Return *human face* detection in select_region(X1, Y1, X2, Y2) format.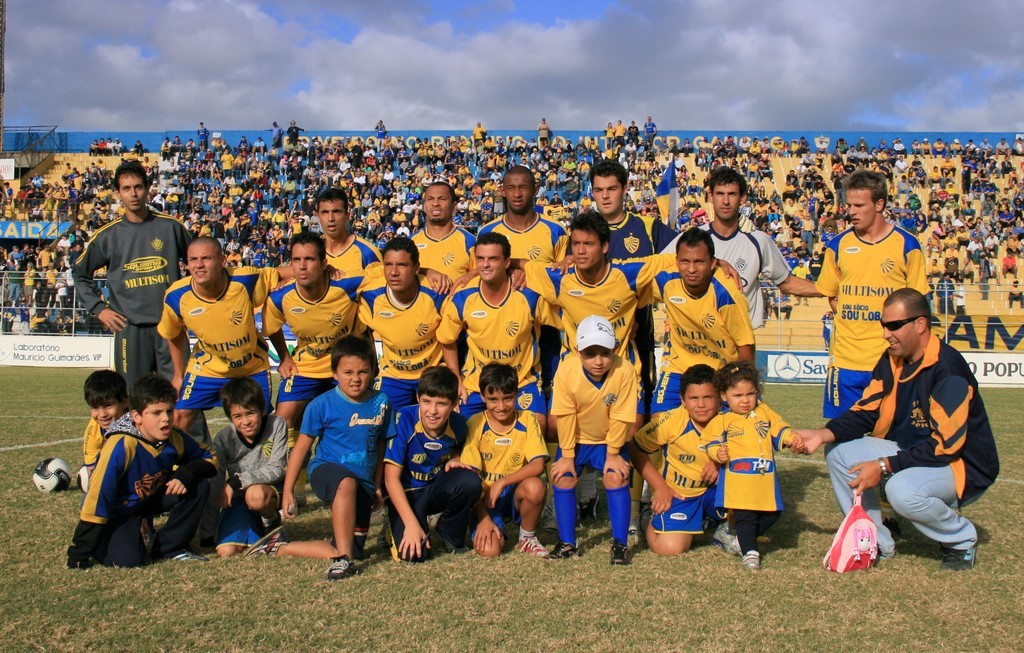
select_region(289, 244, 323, 293).
